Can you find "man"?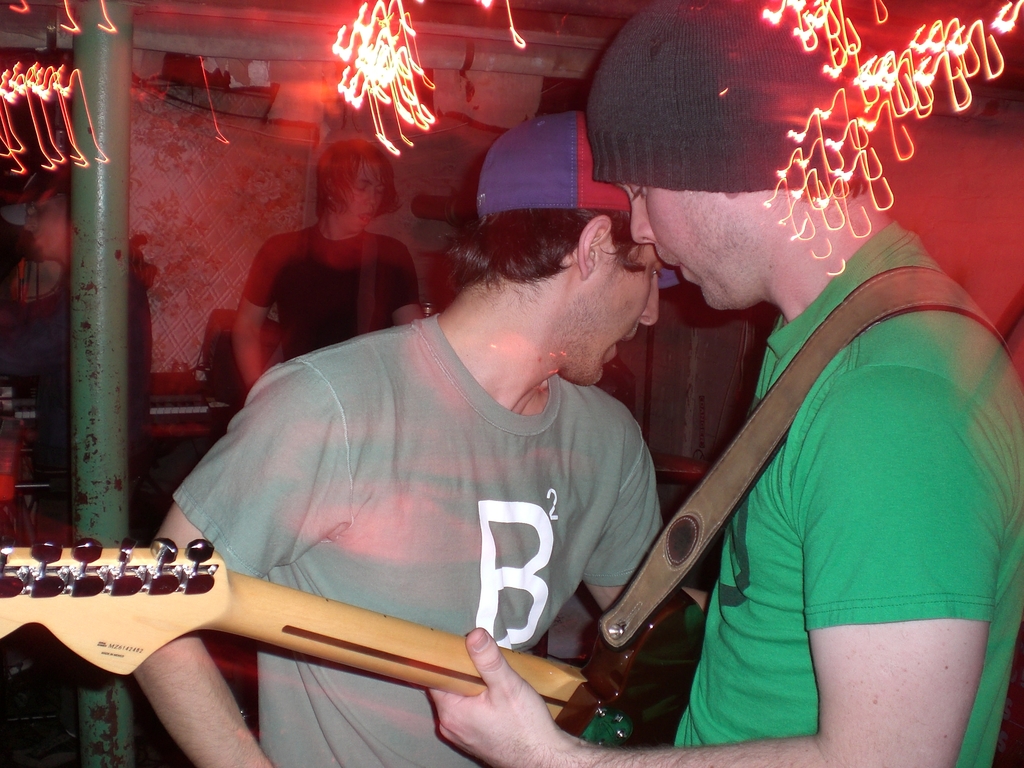
Yes, bounding box: [123, 99, 677, 767].
